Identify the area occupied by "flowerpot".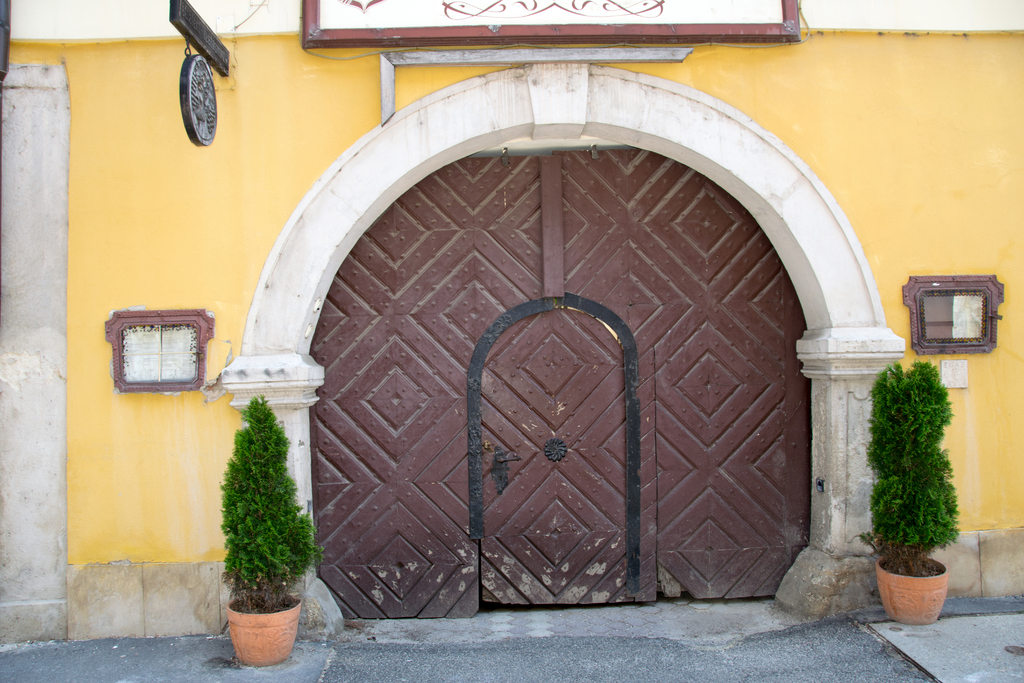
Area: <bbox>226, 593, 303, 670</bbox>.
